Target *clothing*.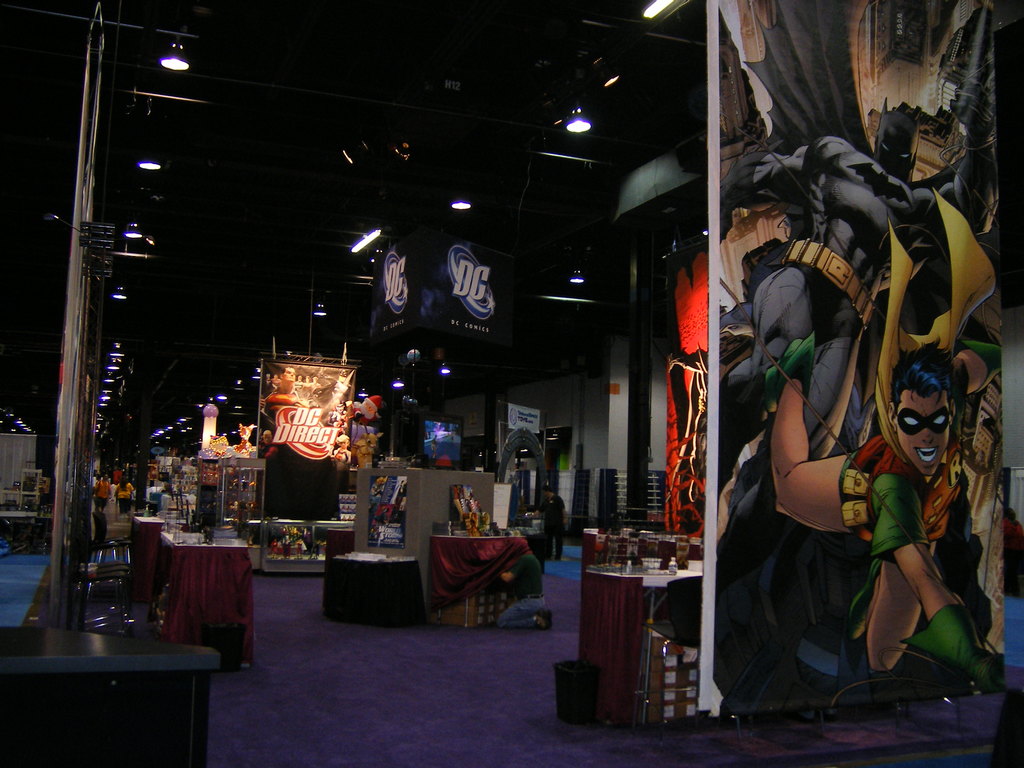
Target region: 493 553 547 631.
